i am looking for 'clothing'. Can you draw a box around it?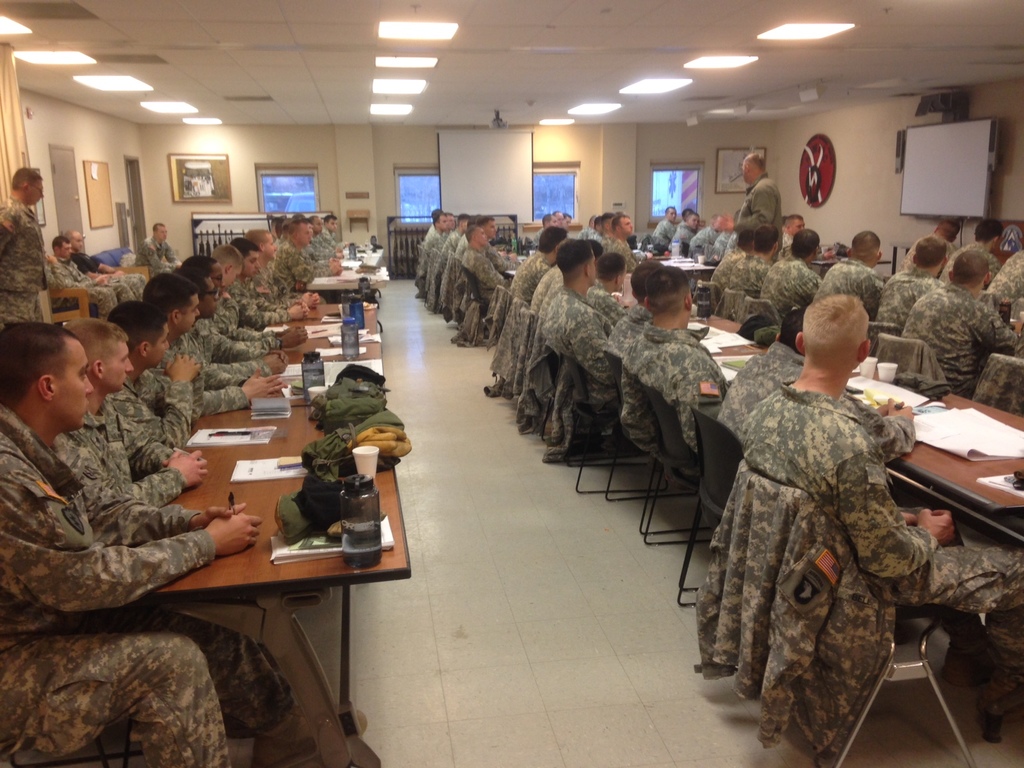
Sure, the bounding box is (left=724, top=251, right=774, bottom=298).
